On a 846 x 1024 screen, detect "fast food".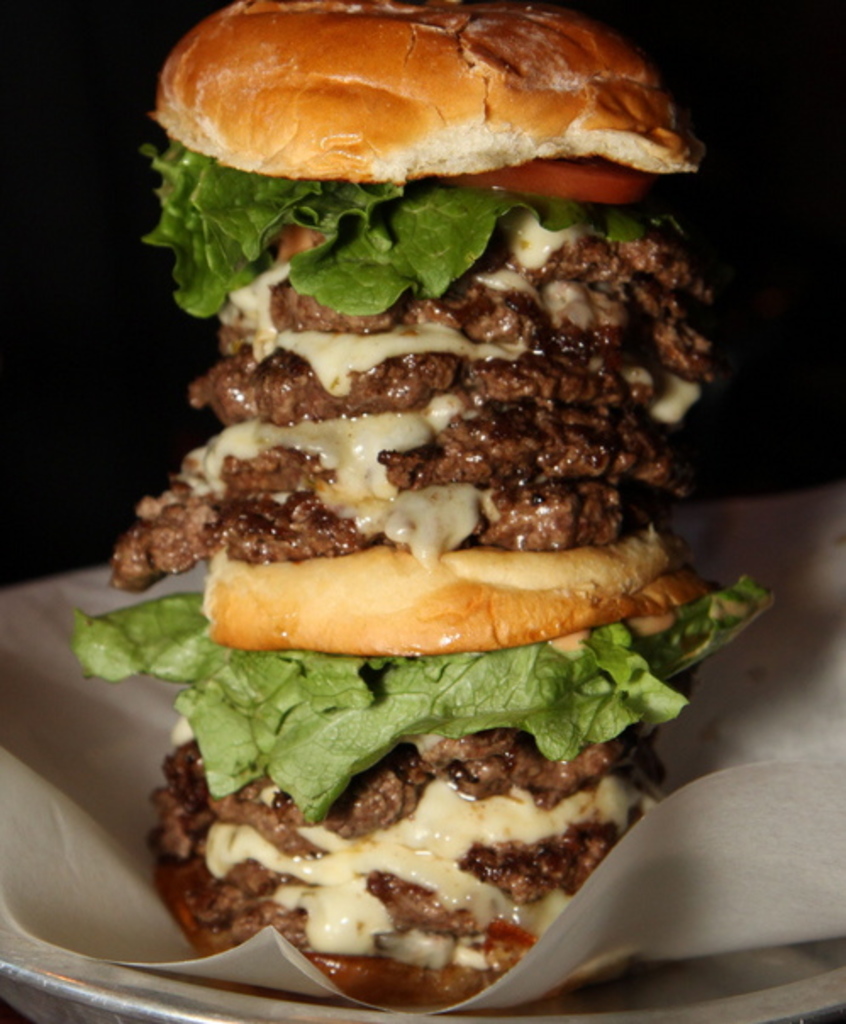
<region>85, 0, 771, 965</region>.
